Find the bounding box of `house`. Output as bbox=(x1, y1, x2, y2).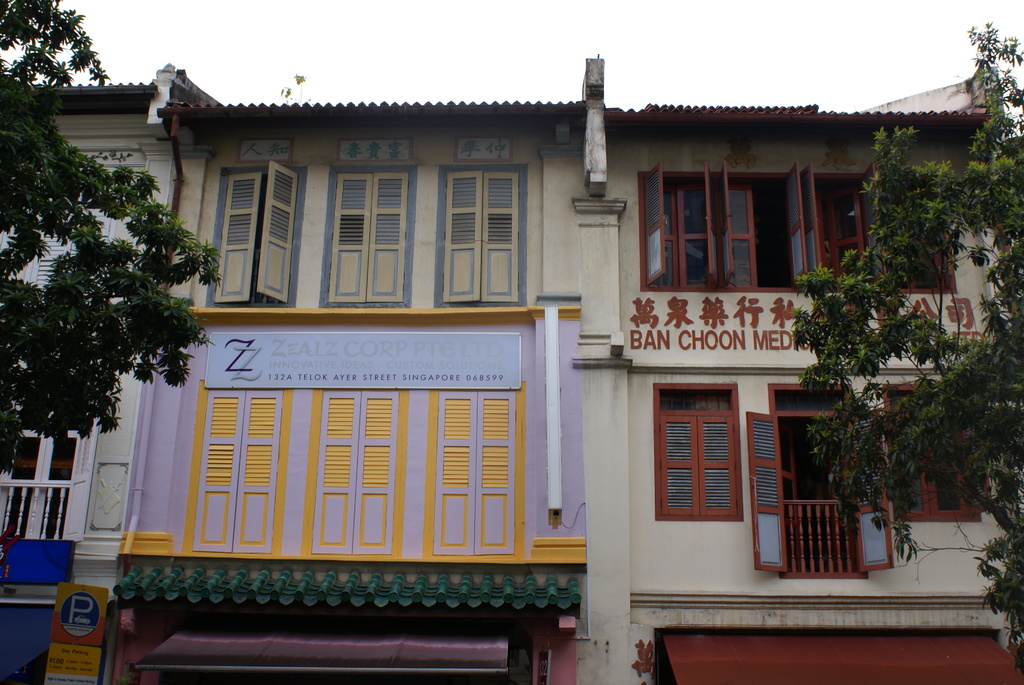
bbox=(0, 63, 1023, 684).
